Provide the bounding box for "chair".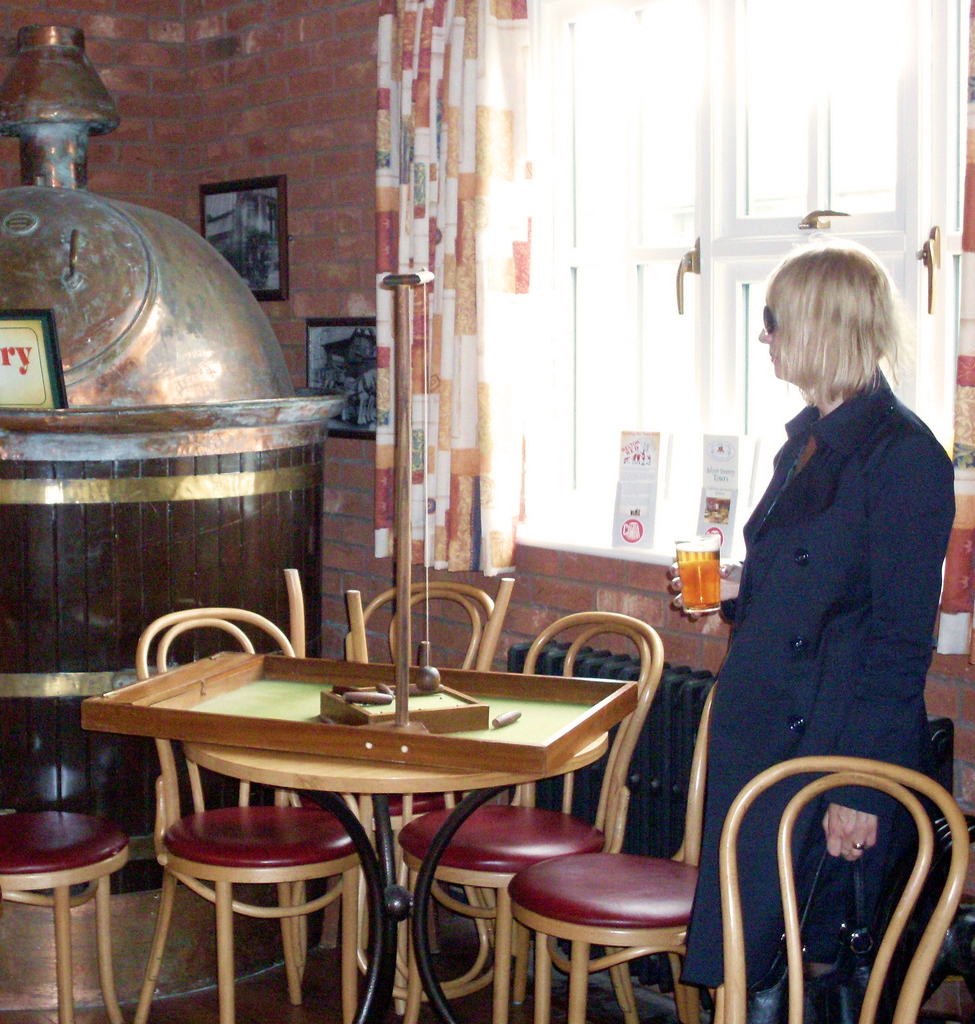
<bbox>133, 563, 373, 1023</bbox>.
